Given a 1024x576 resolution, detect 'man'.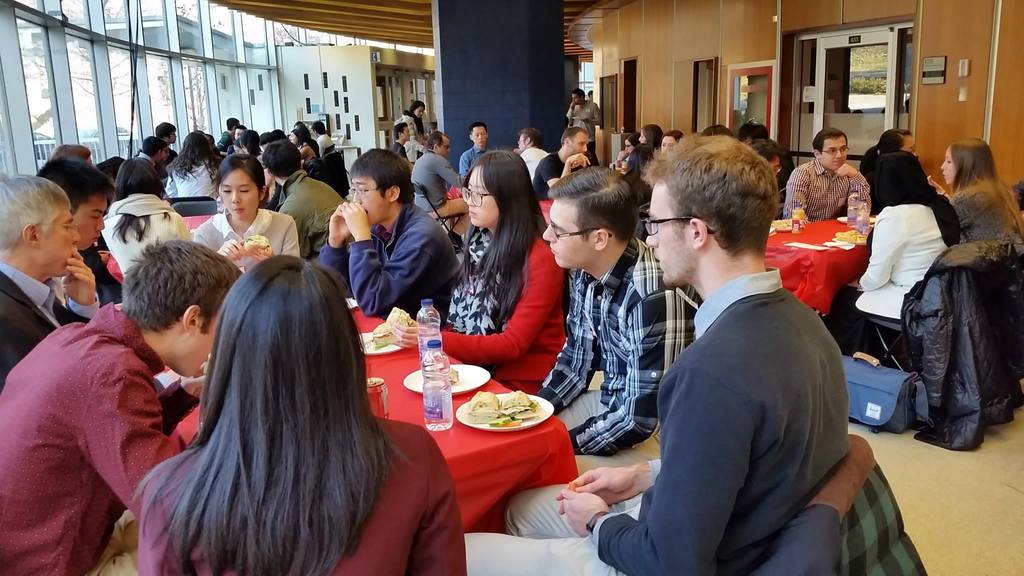
(311, 120, 337, 152).
